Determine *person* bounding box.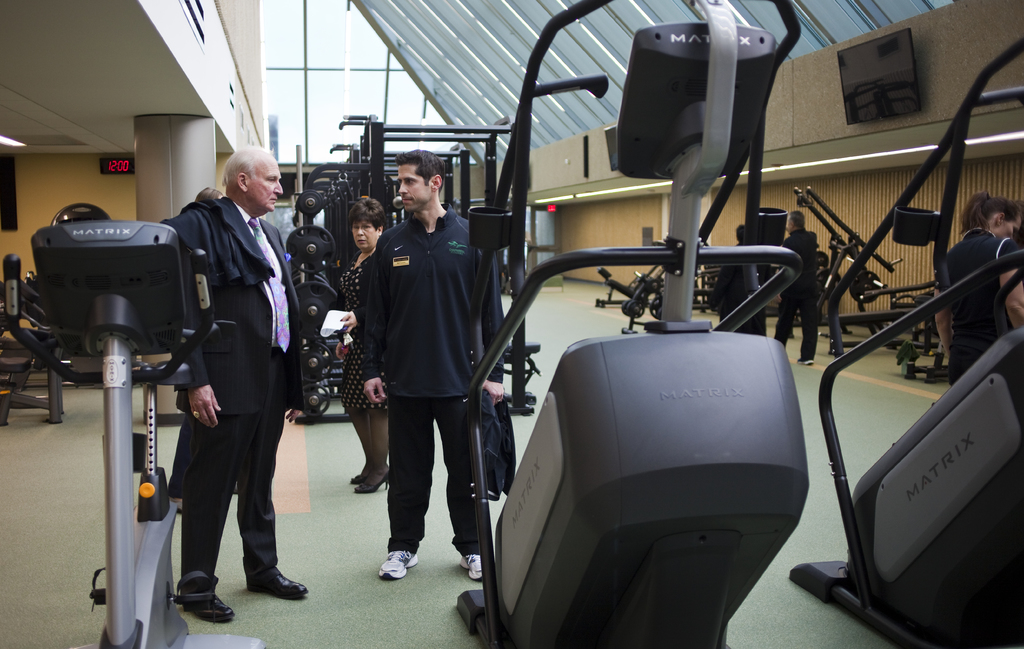
Determined: Rect(934, 187, 1023, 387).
